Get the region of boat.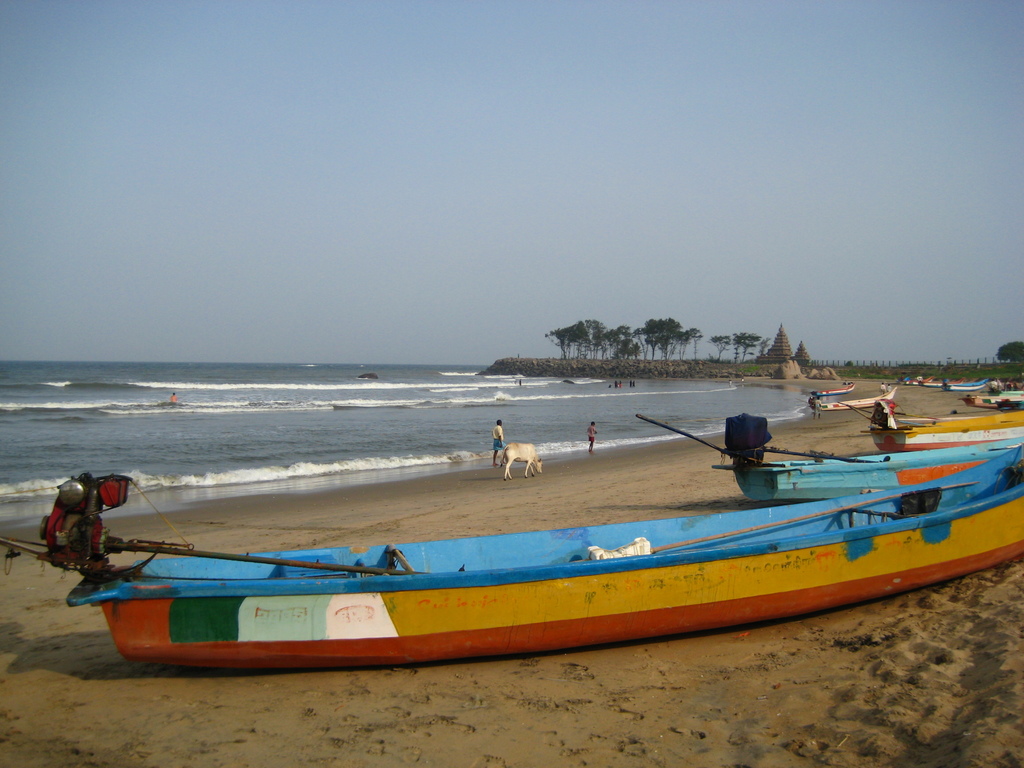
890/404/1023/429.
